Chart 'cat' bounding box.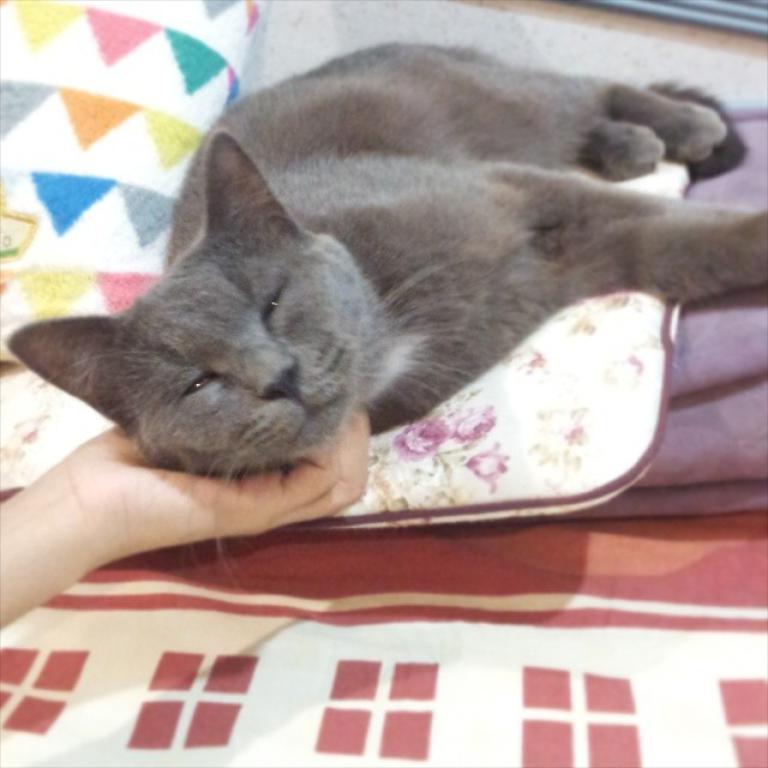
Charted: [x1=4, y1=38, x2=767, y2=592].
